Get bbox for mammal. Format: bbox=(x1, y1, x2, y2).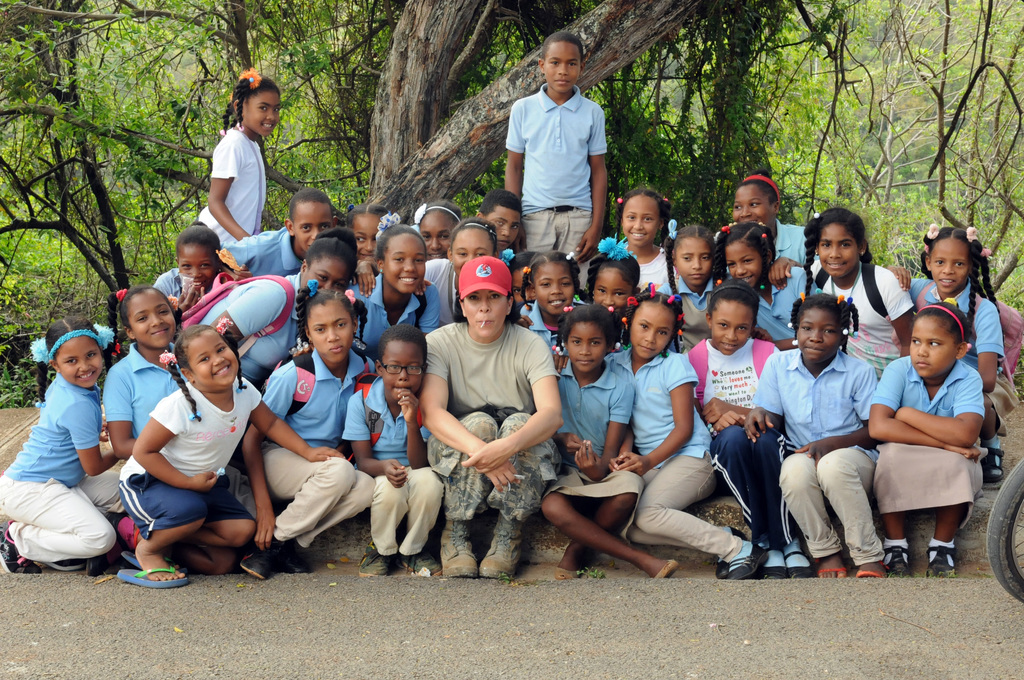
bbox=(419, 255, 560, 578).
